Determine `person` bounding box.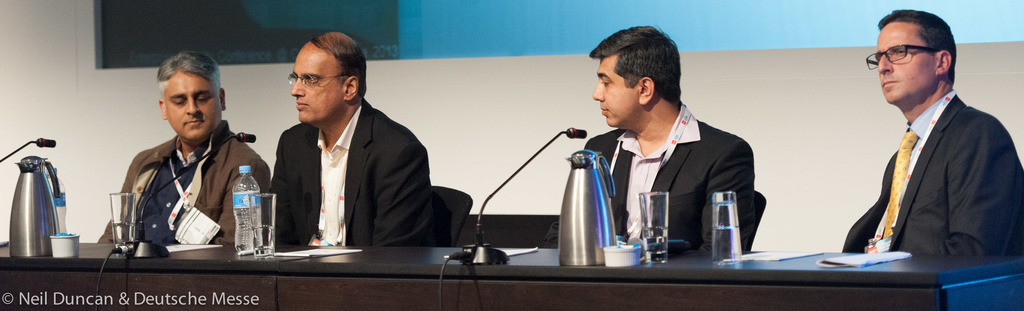
Determined: {"left": 269, "top": 27, "right": 436, "bottom": 246}.
